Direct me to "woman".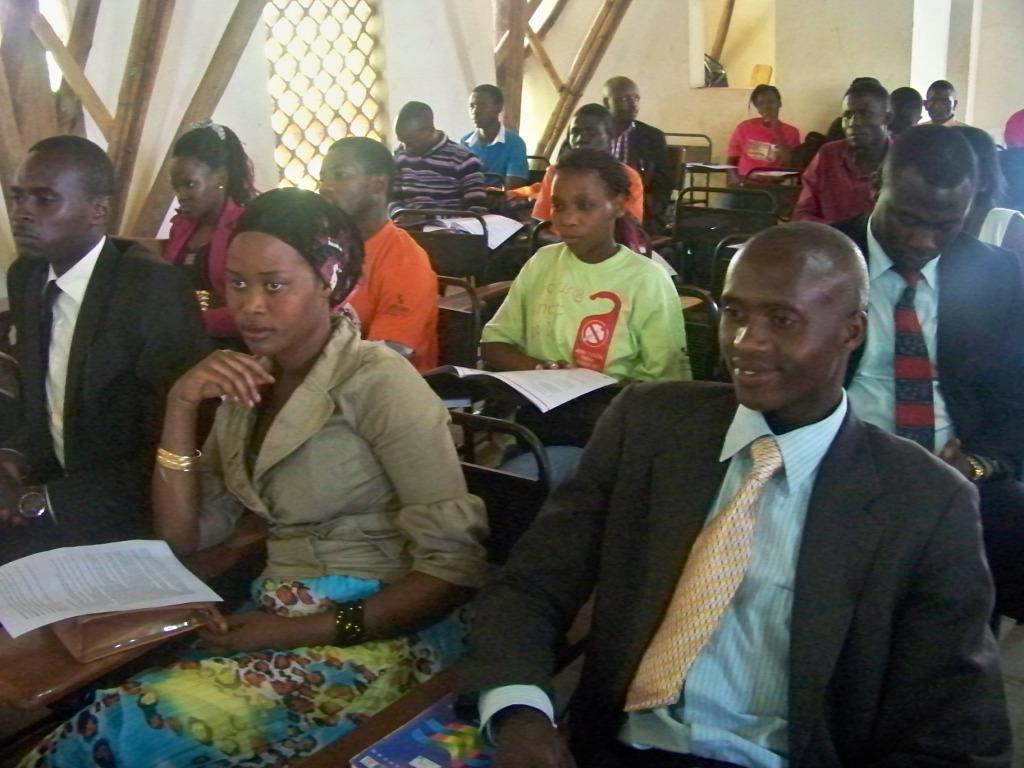
Direction: BBox(5, 182, 477, 767).
